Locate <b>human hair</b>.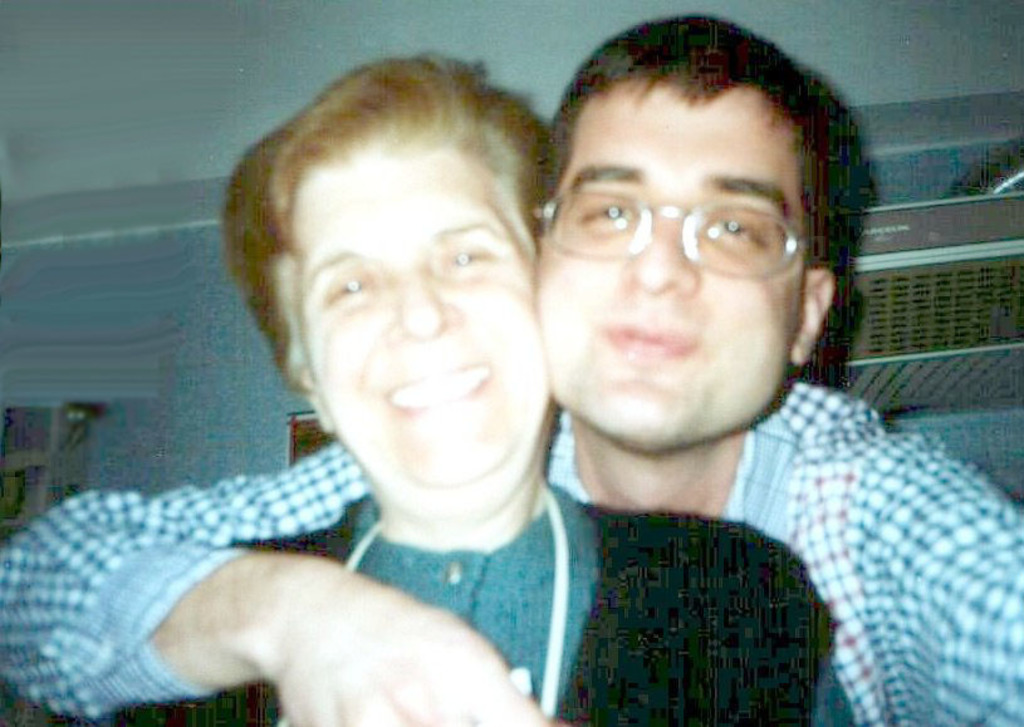
Bounding box: x1=535 y1=10 x2=846 y2=266.
